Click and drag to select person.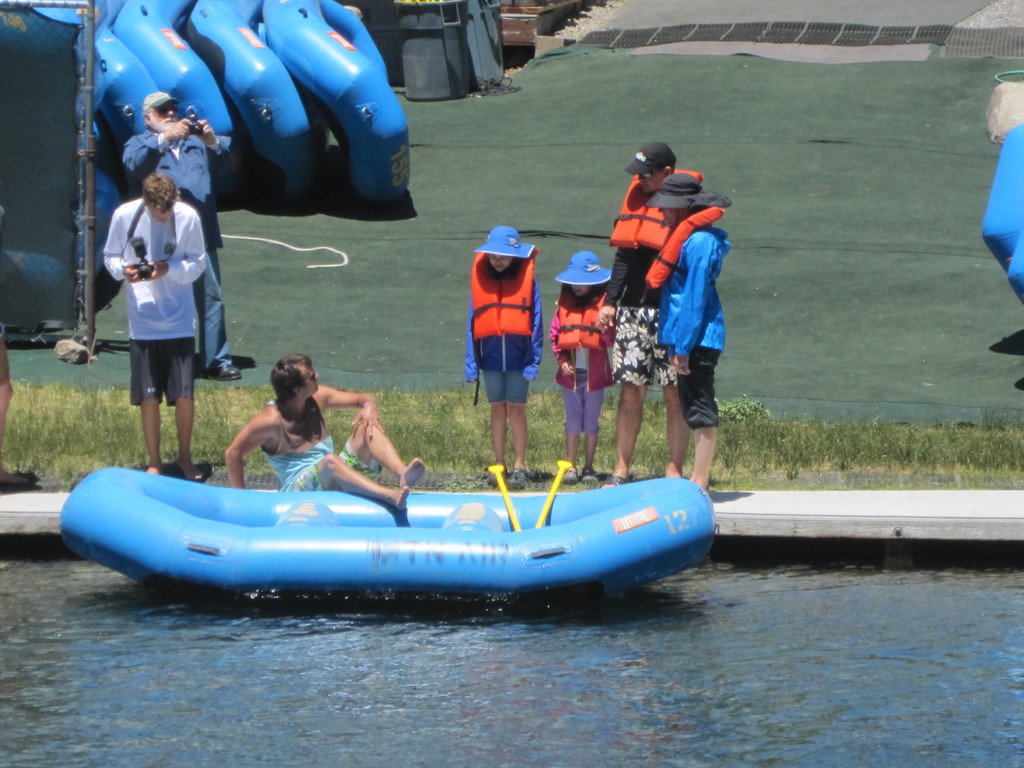
Selection: left=612, top=147, right=709, bottom=472.
